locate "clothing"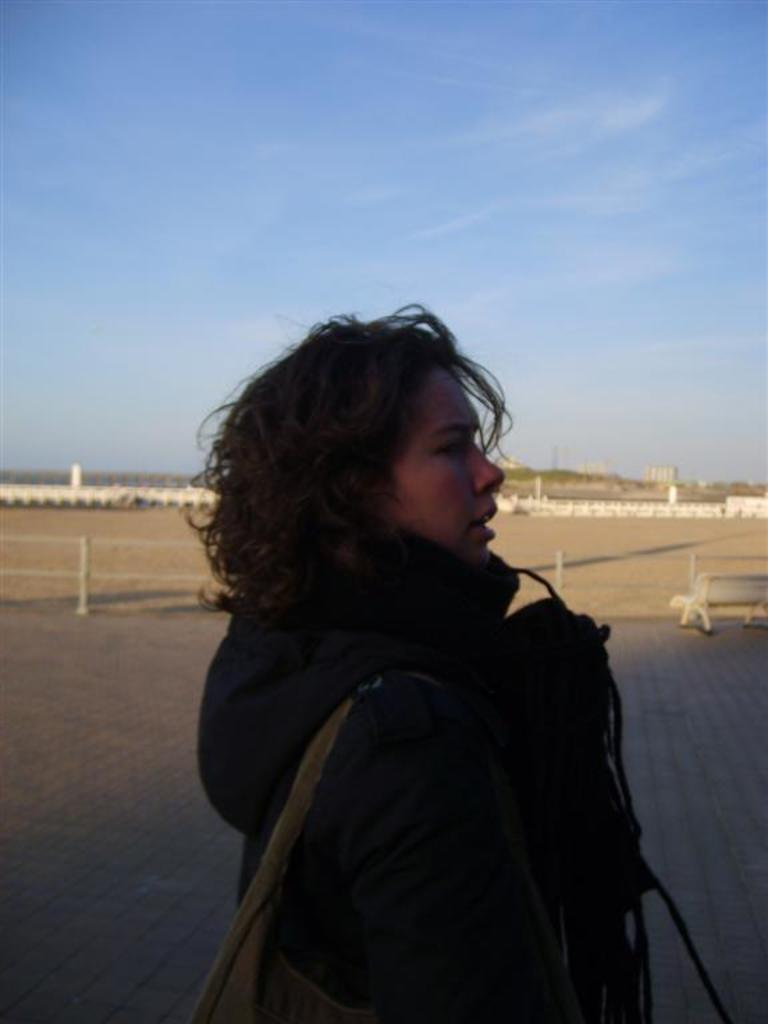
left=201, top=519, right=741, bottom=1023
